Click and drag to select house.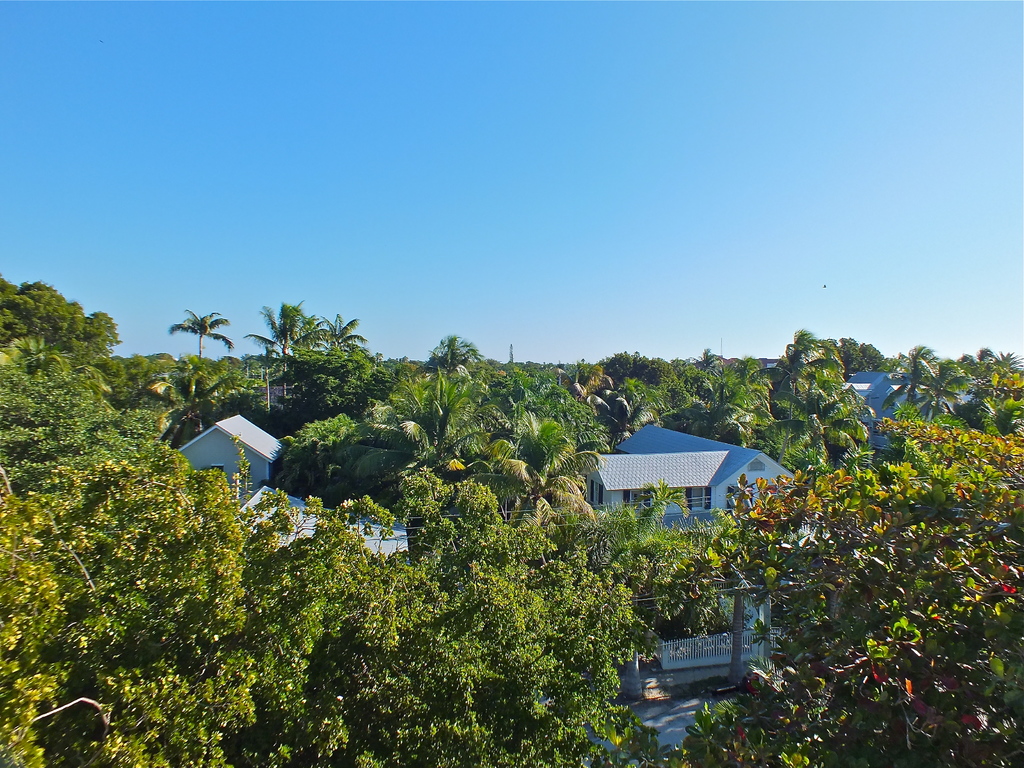
Selection: <box>840,372,964,454</box>.
